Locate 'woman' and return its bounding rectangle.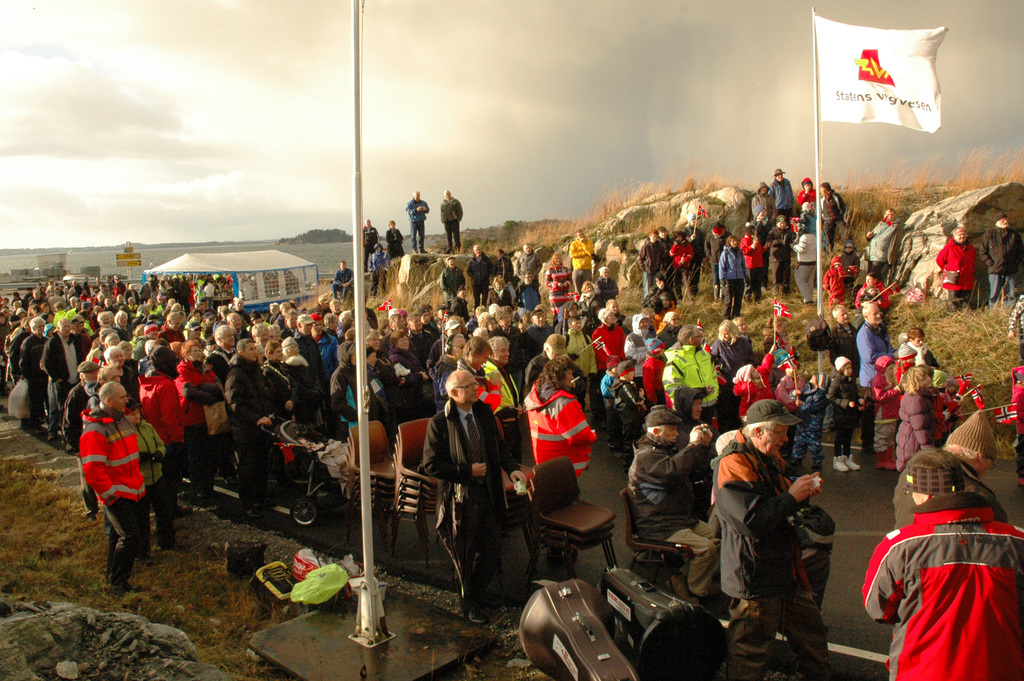
box=[936, 230, 978, 306].
